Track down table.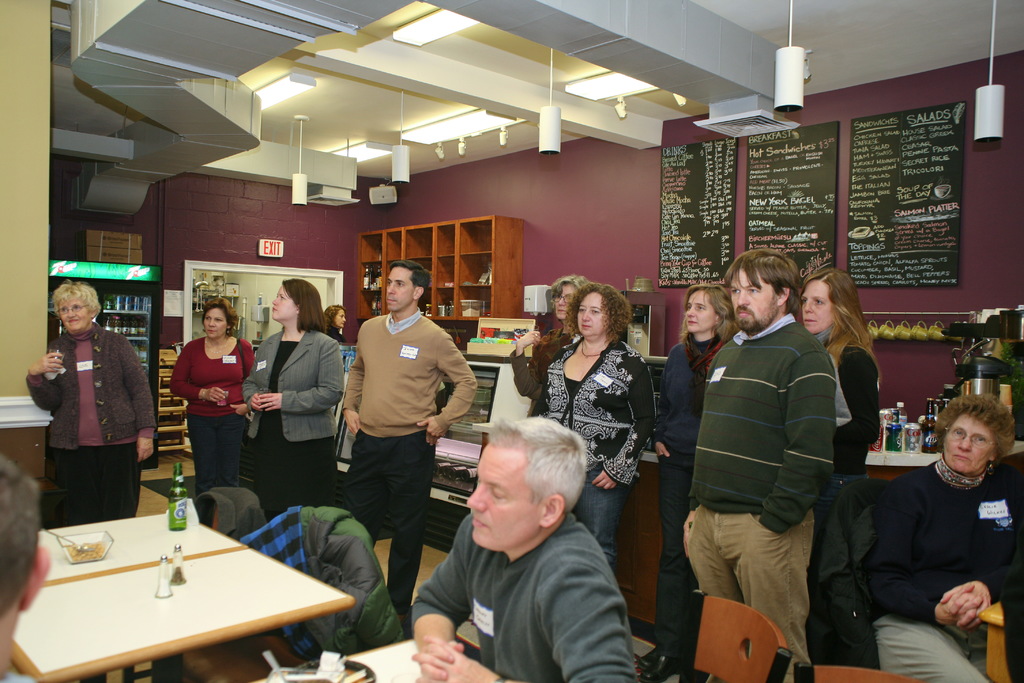
Tracked to rect(342, 636, 417, 682).
